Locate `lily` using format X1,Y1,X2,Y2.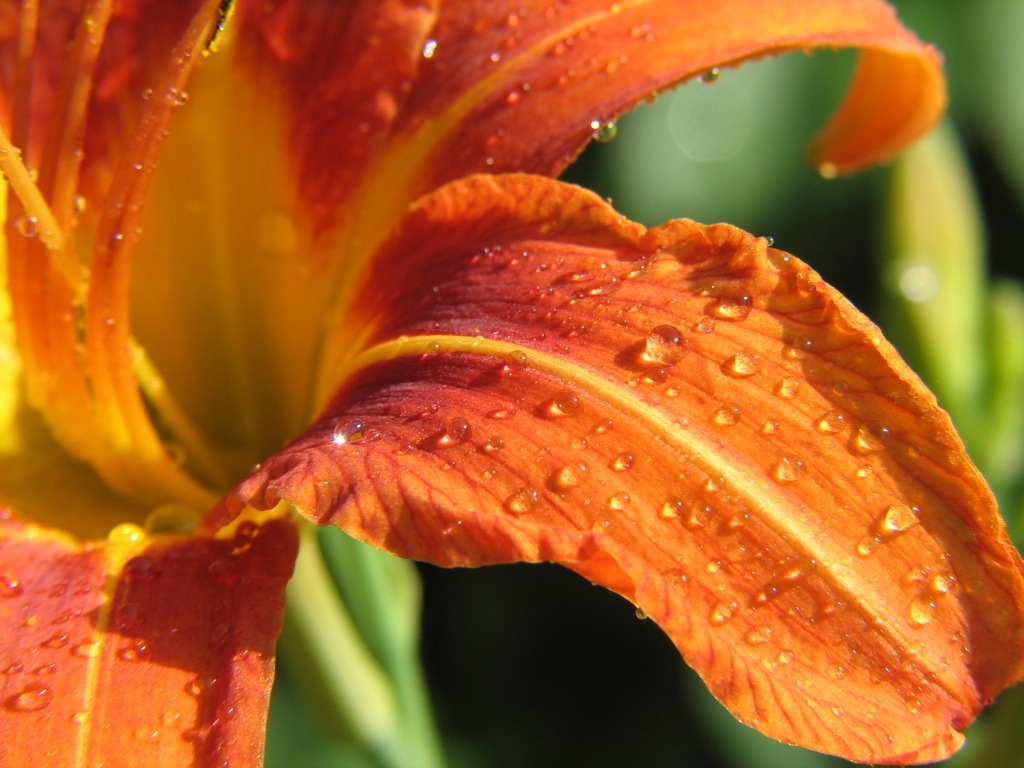
0,0,1023,767.
